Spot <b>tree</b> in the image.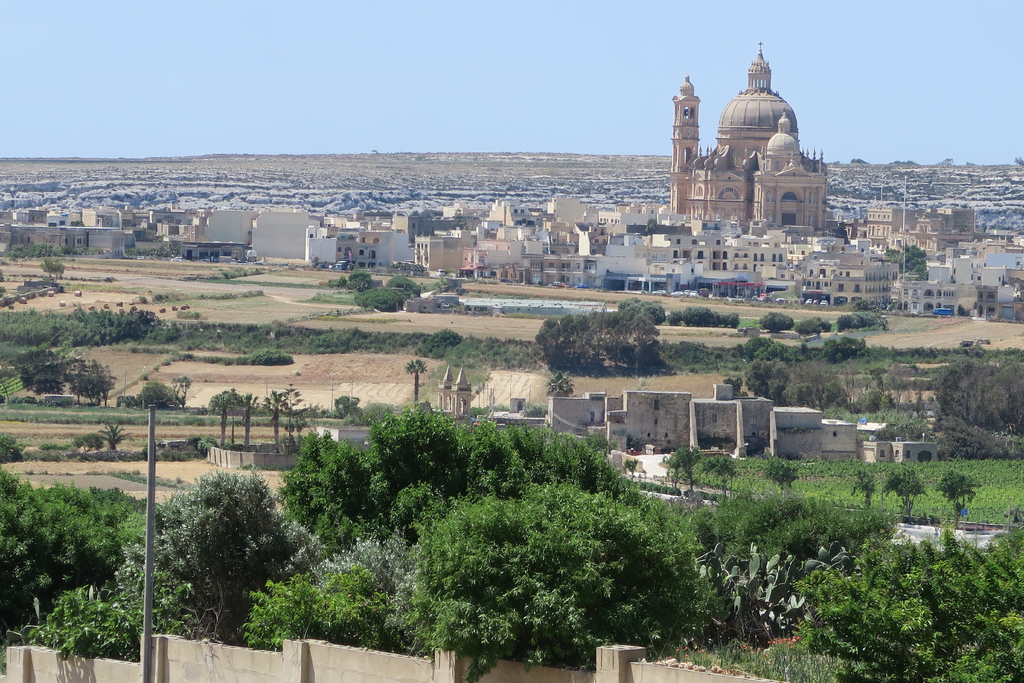
<b>tree</b> found at bbox=(716, 450, 735, 484).
